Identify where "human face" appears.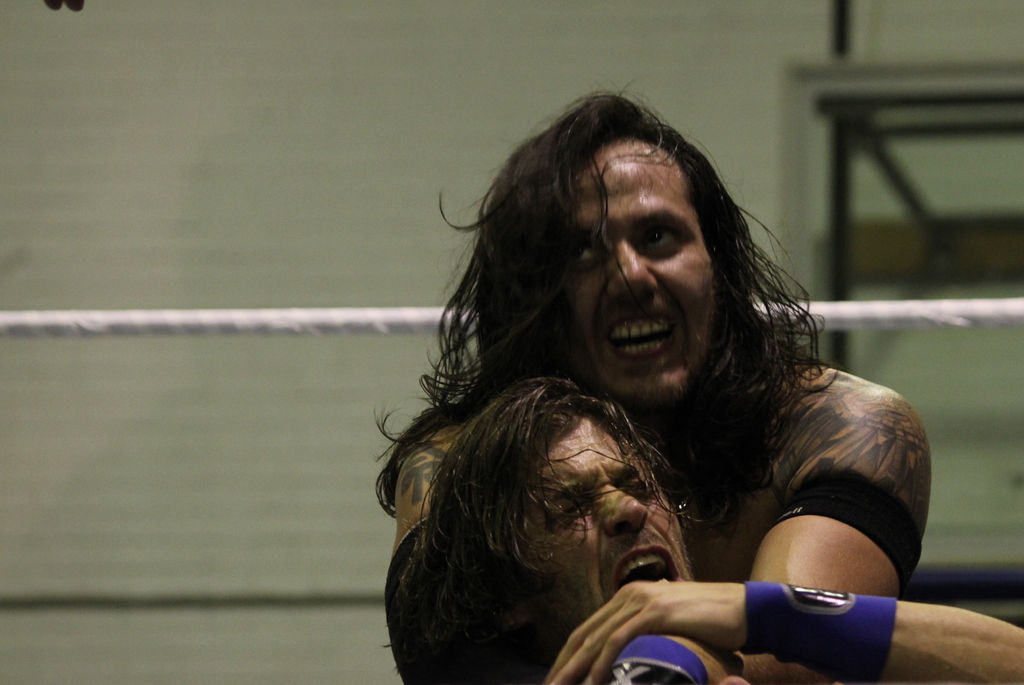
Appears at {"x1": 563, "y1": 142, "x2": 729, "y2": 420}.
